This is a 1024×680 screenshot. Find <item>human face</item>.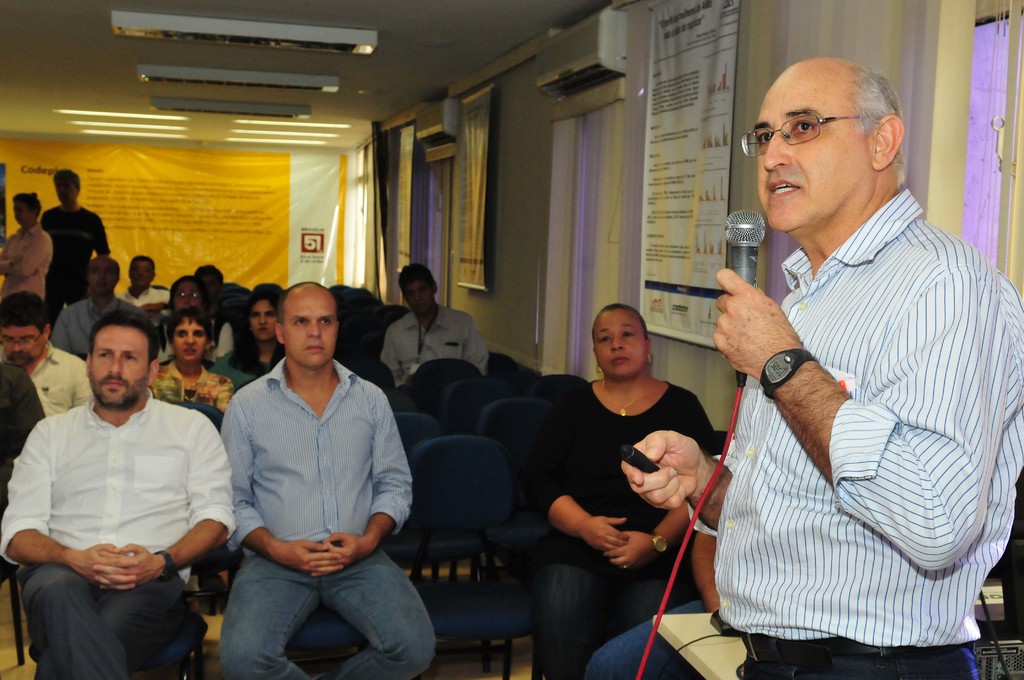
Bounding box: rect(54, 174, 77, 201).
